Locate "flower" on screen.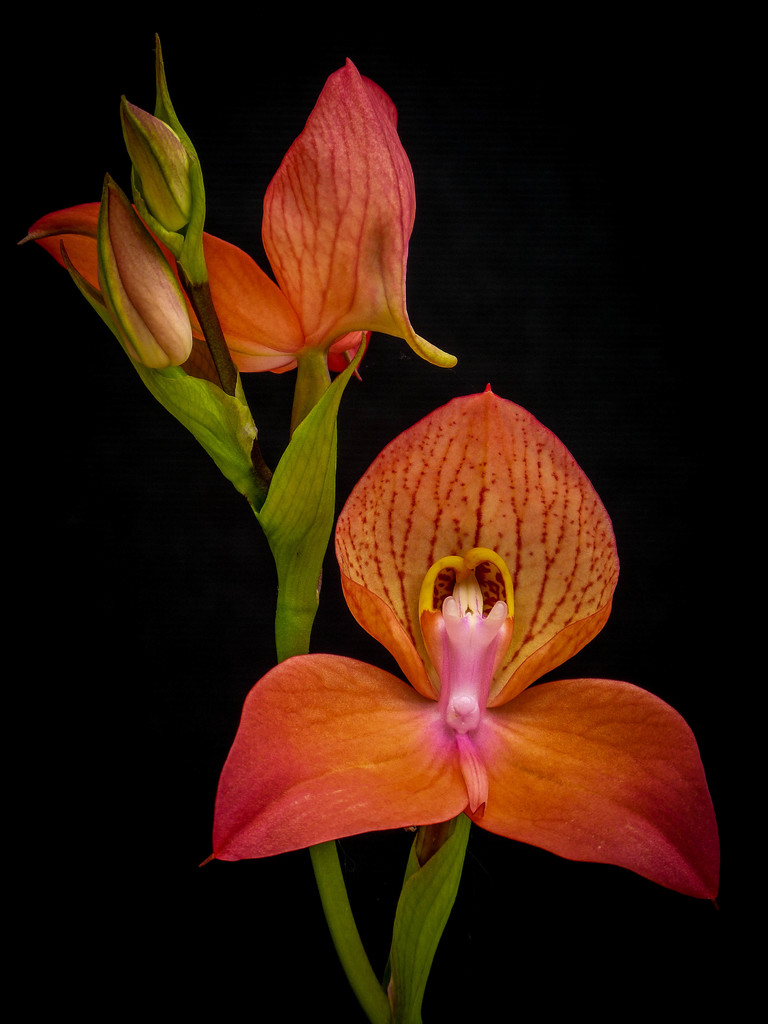
On screen at box(13, 59, 454, 383).
